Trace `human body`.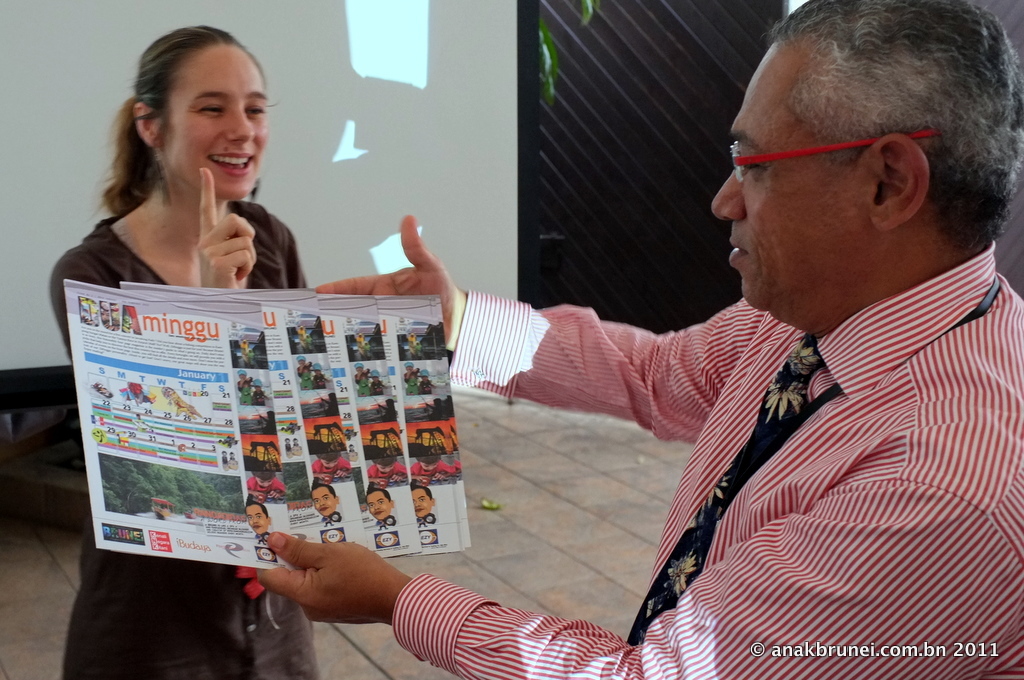
Traced to 296,357,308,385.
